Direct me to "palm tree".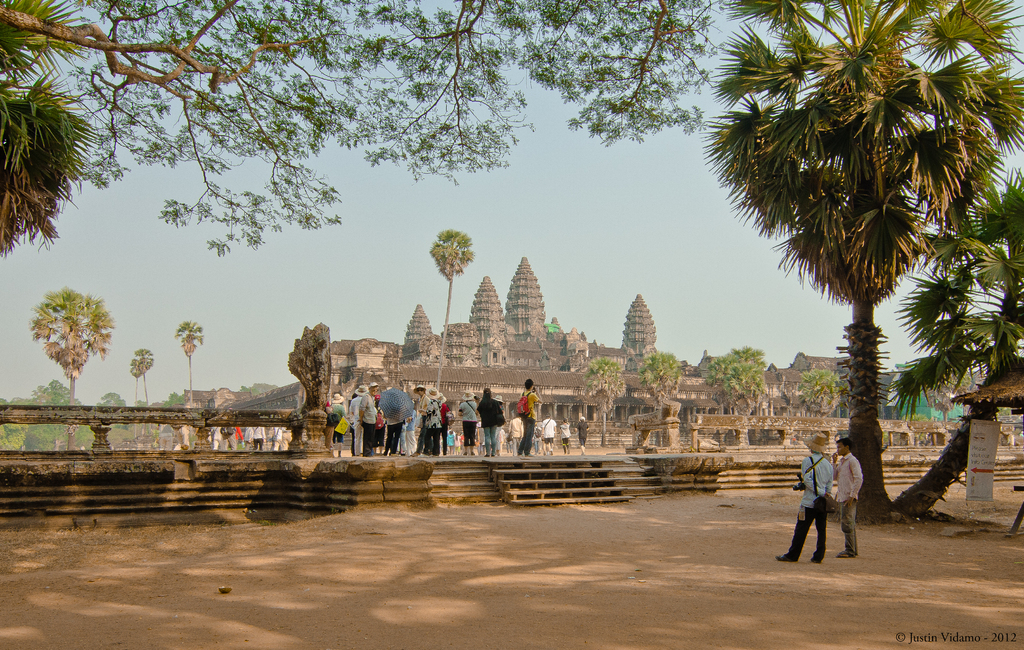
Direction: x1=584 y1=355 x2=626 y2=448.
